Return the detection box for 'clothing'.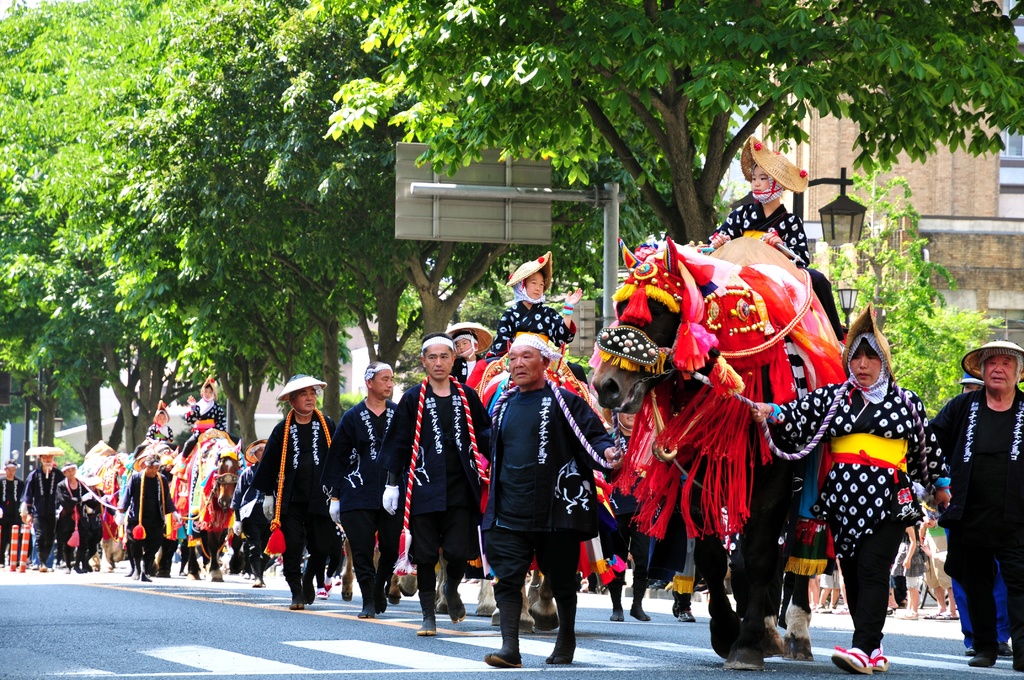
[left=650, top=465, right=724, bottom=600].
